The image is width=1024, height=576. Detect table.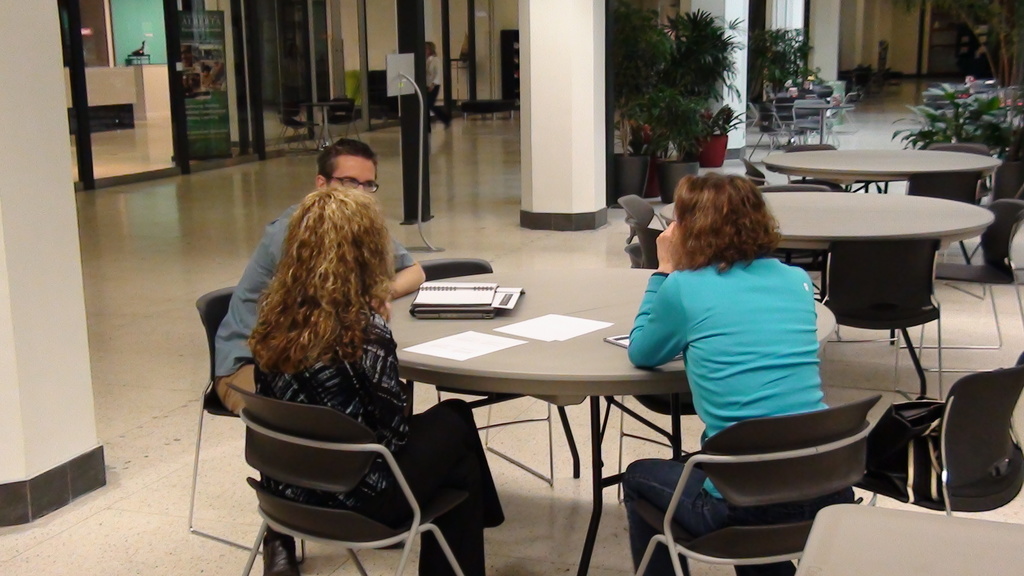
Detection: bbox=[760, 146, 1000, 346].
